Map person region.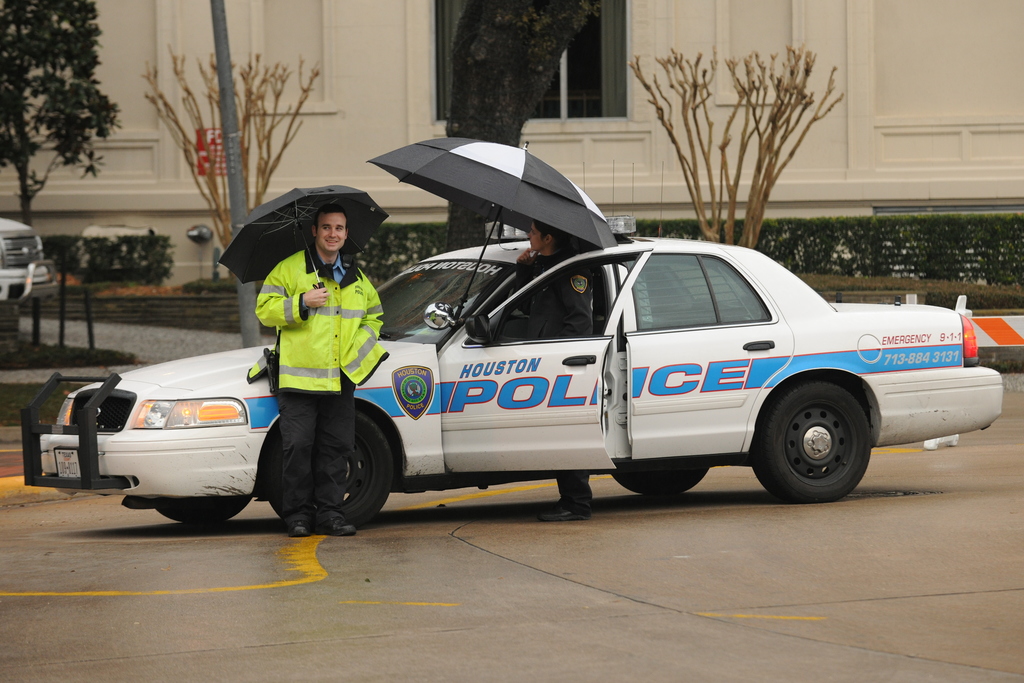
Mapped to 499,220,597,519.
